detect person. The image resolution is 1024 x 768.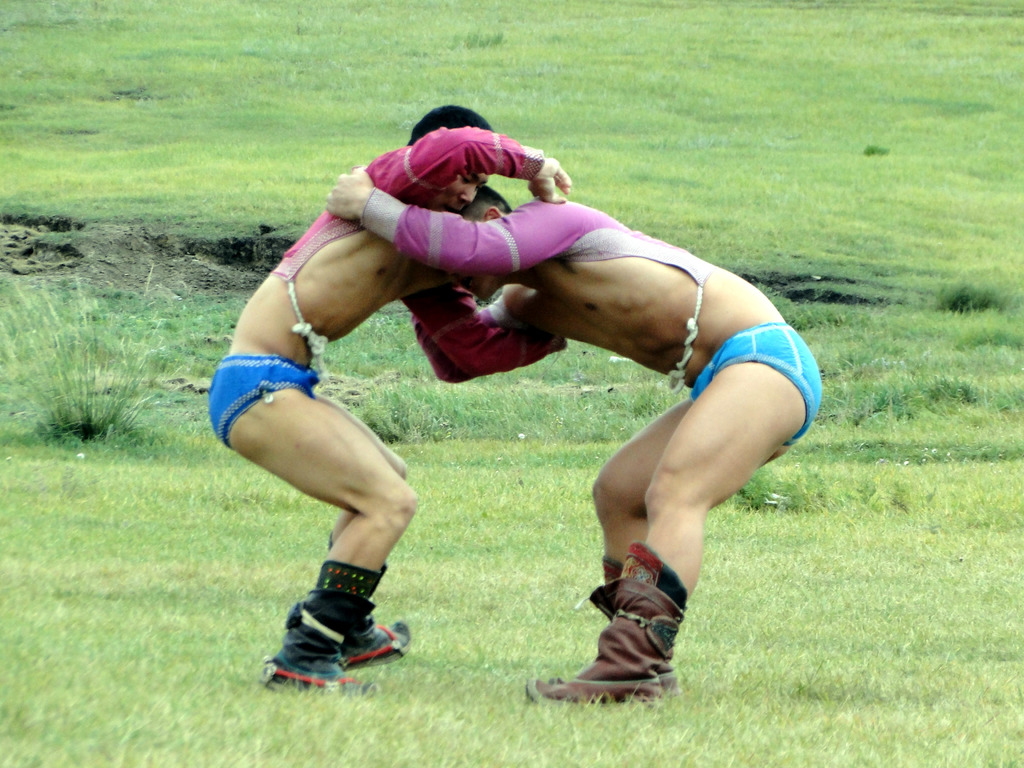
locate(319, 167, 820, 709).
